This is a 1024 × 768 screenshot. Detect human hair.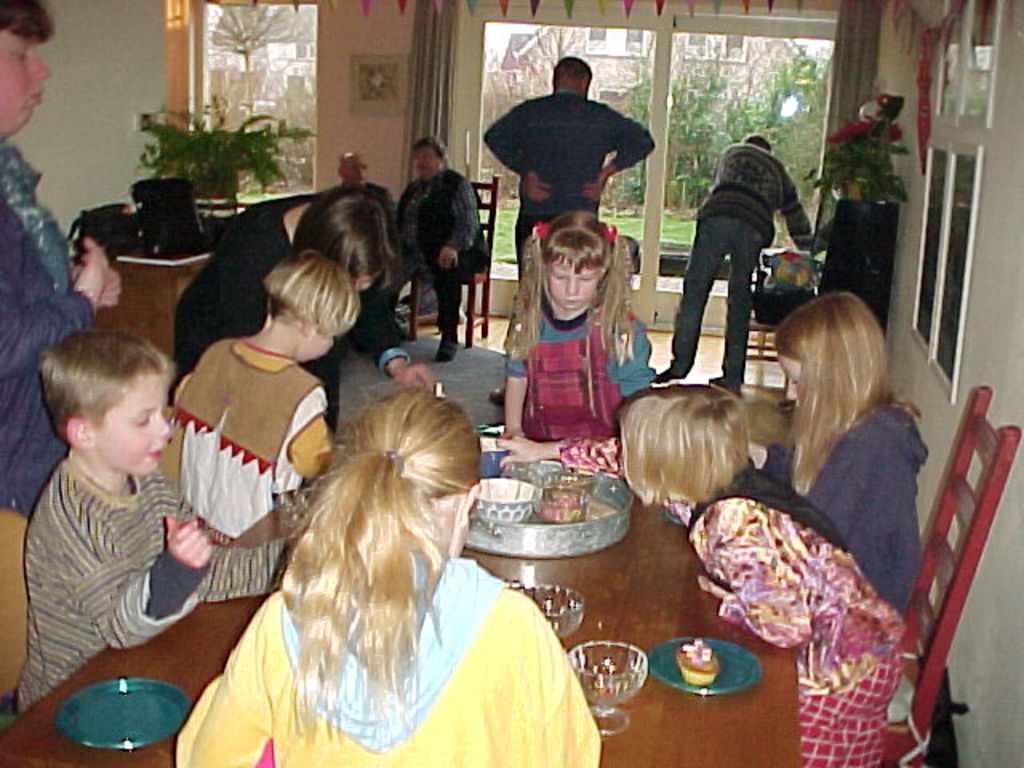
bbox(742, 134, 771, 149).
